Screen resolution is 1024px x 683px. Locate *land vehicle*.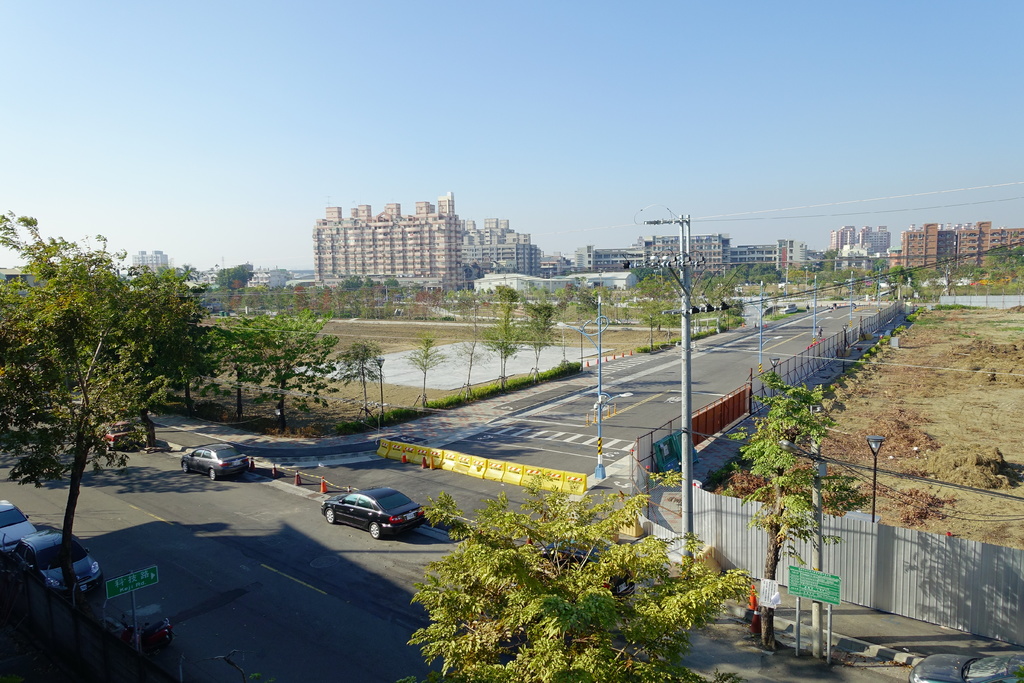
99, 601, 174, 659.
